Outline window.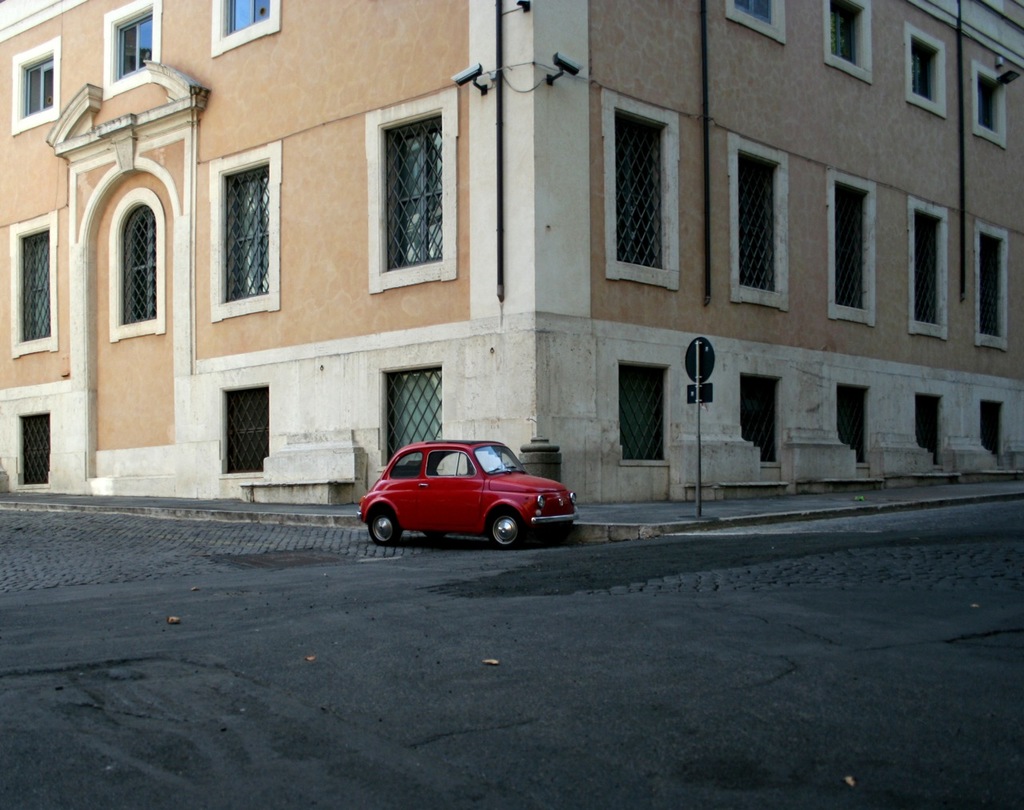
Outline: detection(222, 382, 268, 473).
